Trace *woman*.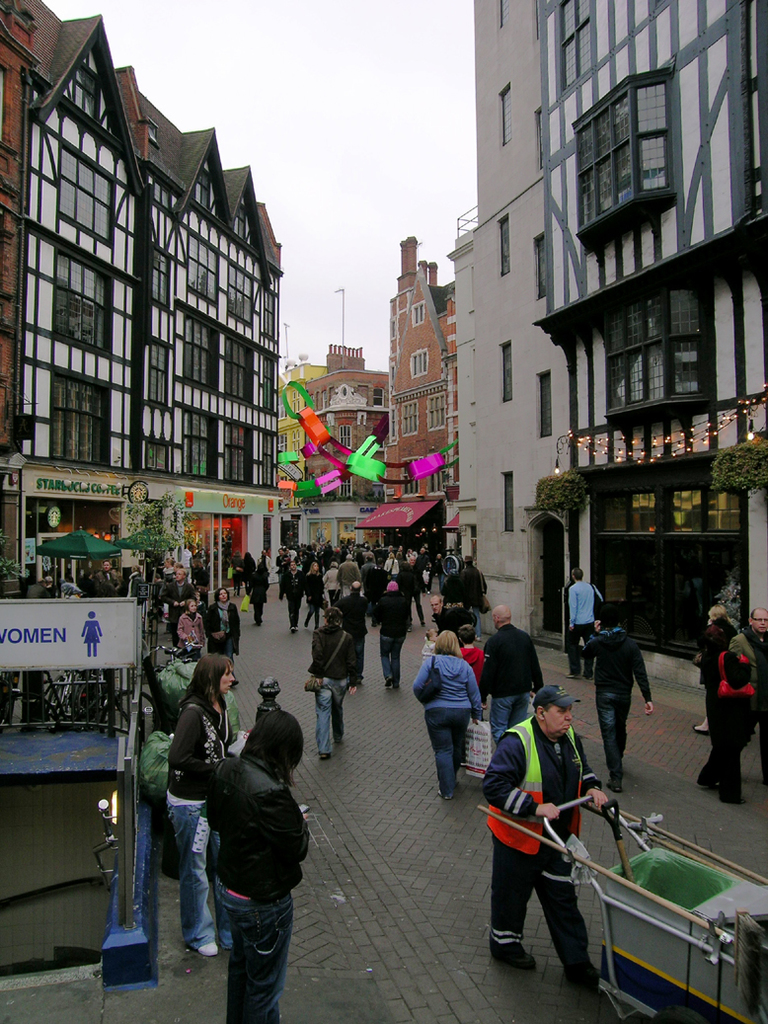
Traced to bbox=(245, 570, 269, 637).
